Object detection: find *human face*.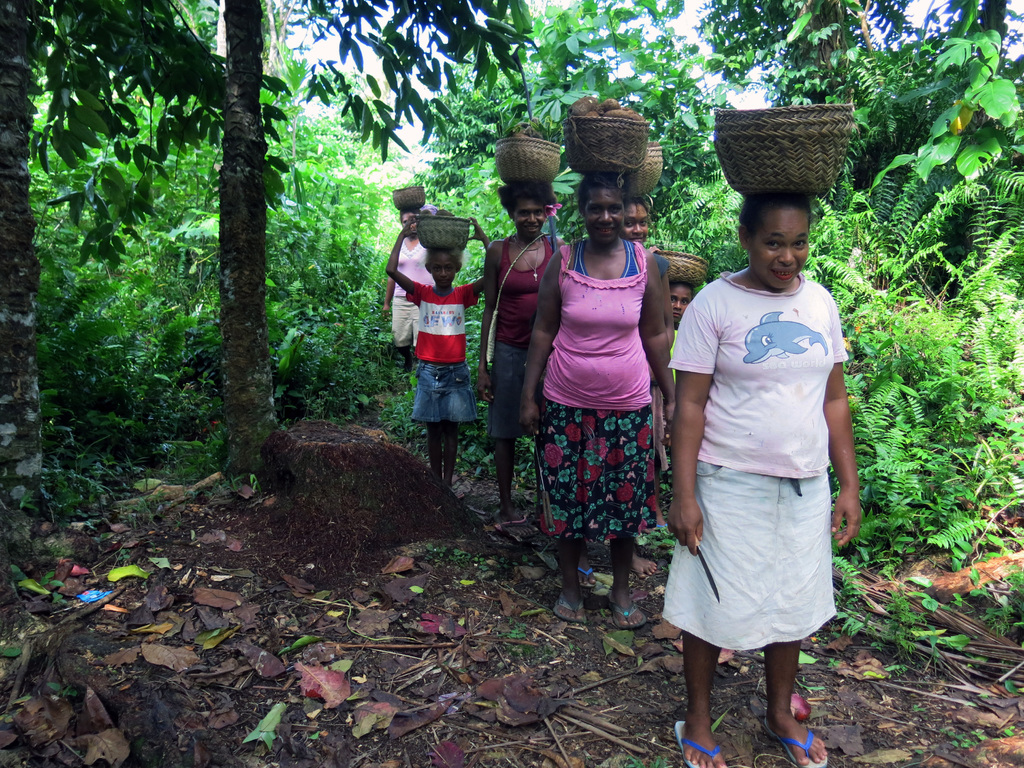
bbox=[673, 279, 690, 329].
